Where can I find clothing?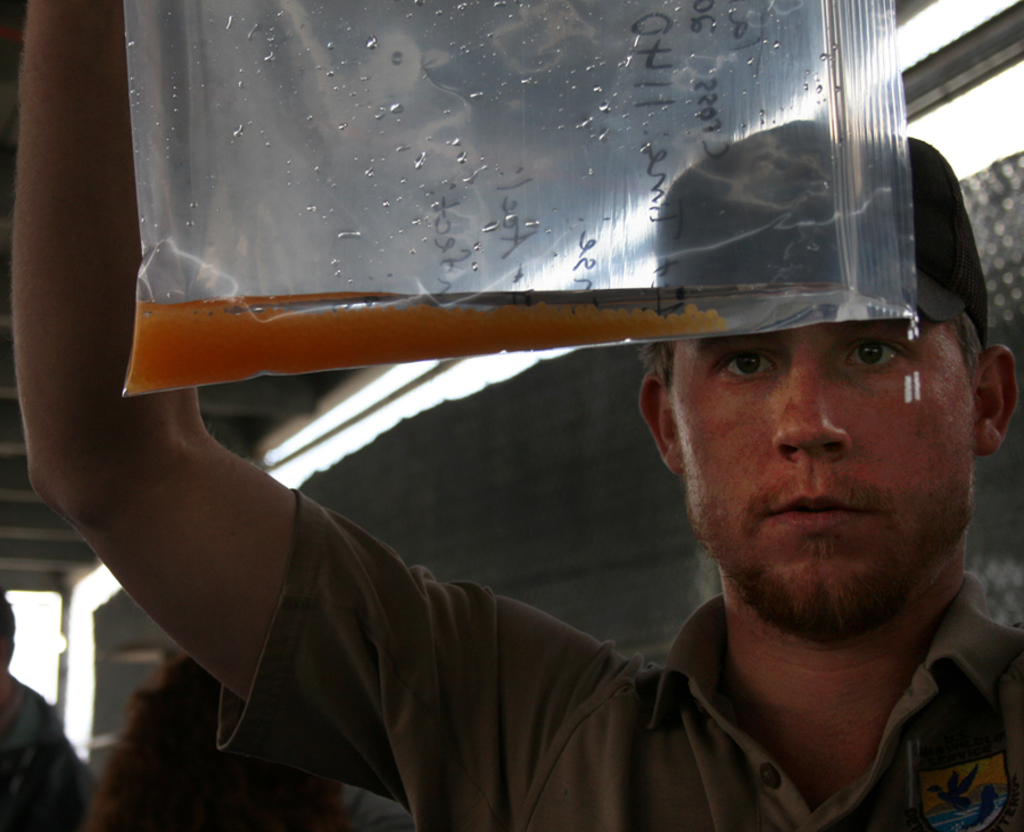
You can find it at box(209, 488, 1023, 819).
